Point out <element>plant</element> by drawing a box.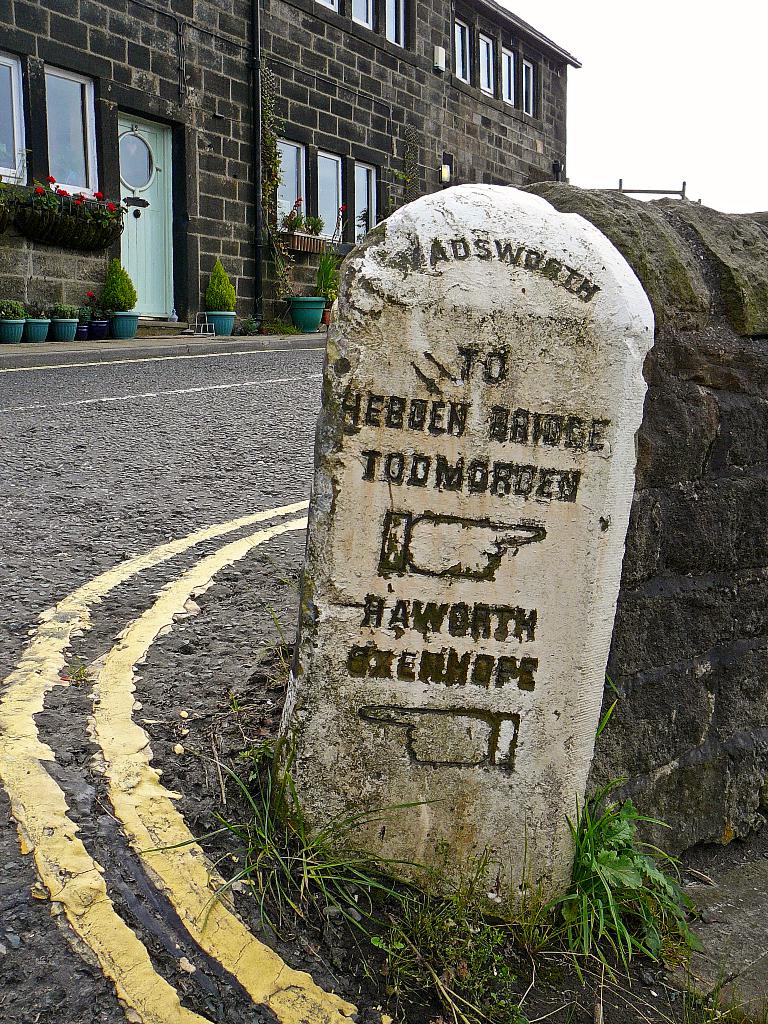
region(79, 307, 86, 321).
